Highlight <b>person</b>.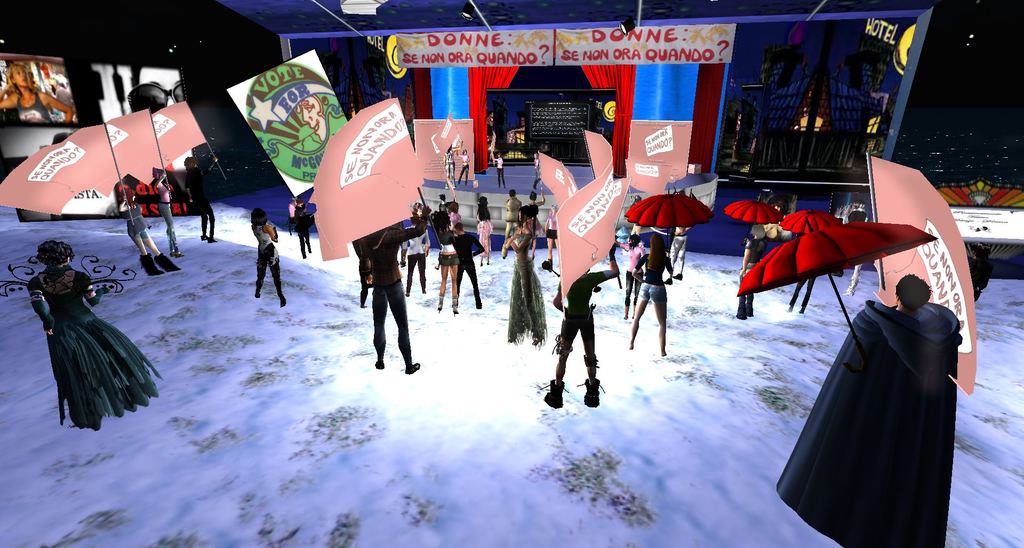
Highlighted region: 456 149 471 186.
